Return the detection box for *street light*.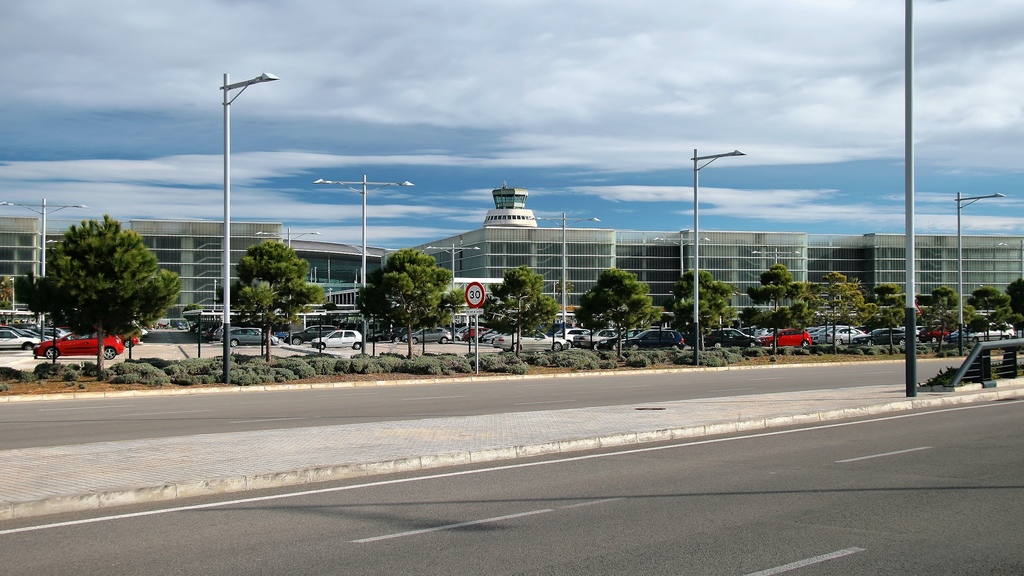
bbox(258, 230, 317, 277).
